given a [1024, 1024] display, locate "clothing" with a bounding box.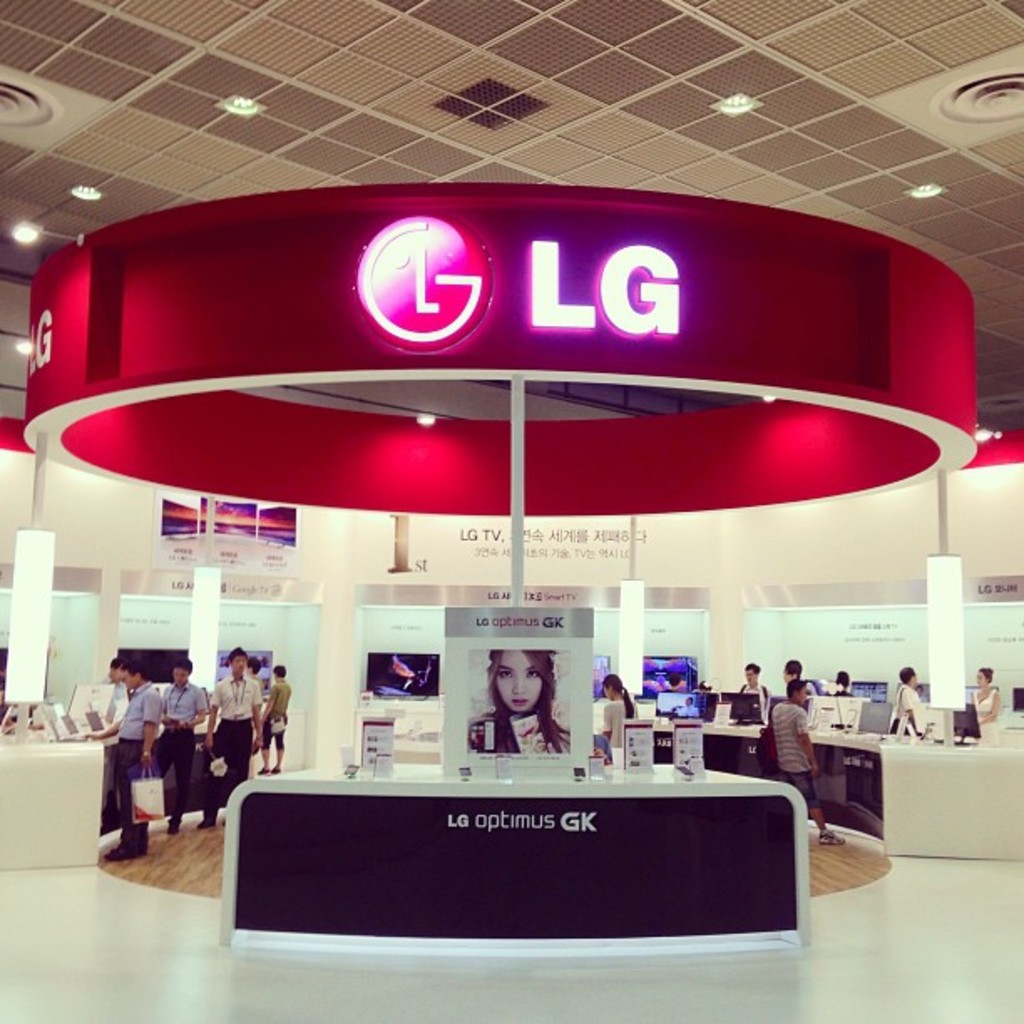
Located: [left=162, top=676, right=212, bottom=813].
